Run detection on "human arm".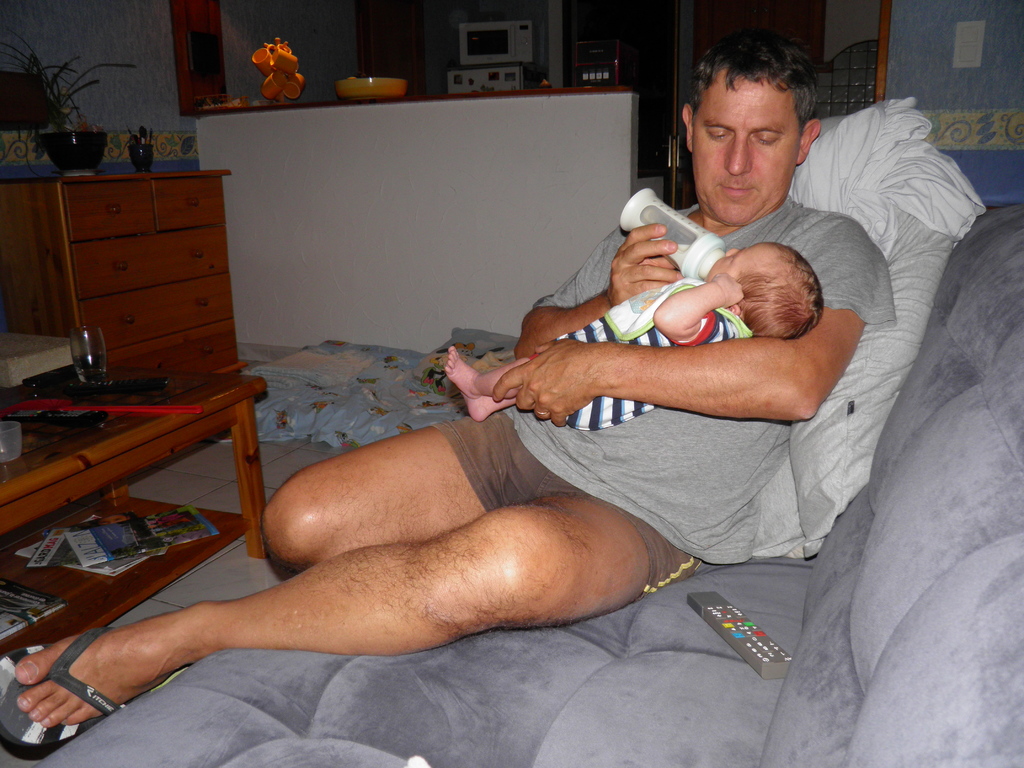
Result: 520:205:685:349.
